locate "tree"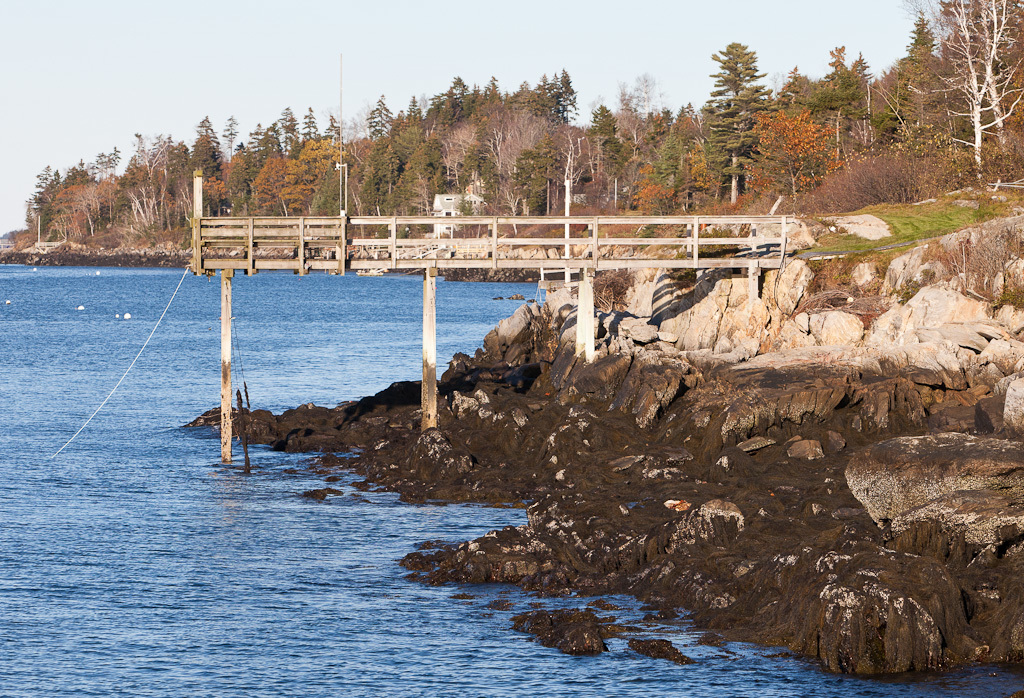
x1=615, y1=78, x2=671, y2=208
